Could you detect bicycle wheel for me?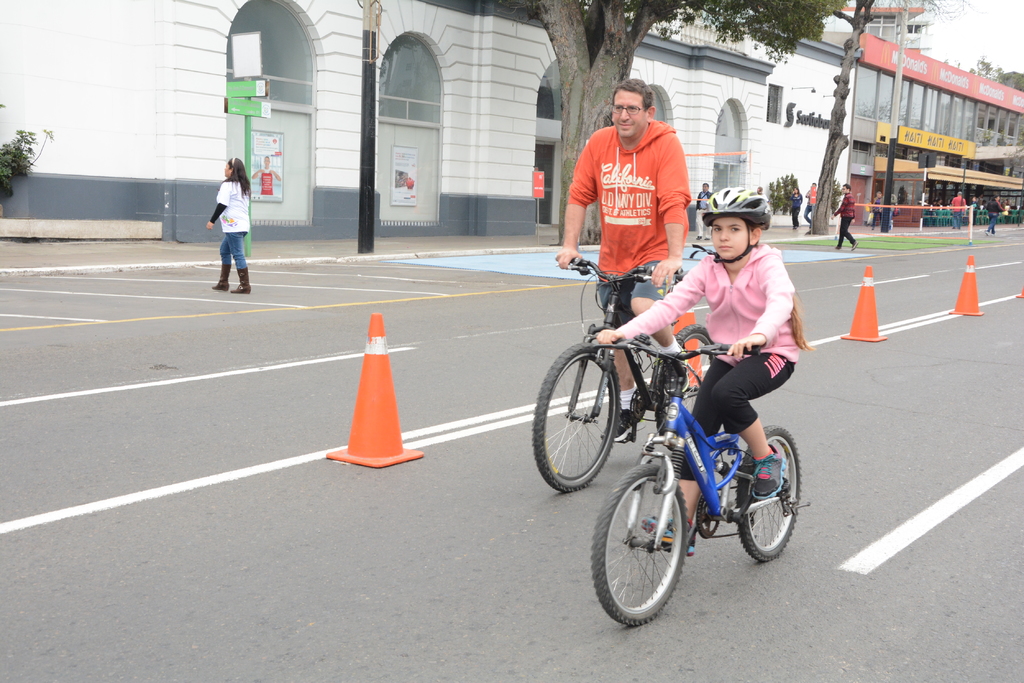
Detection result: select_region(732, 424, 803, 564).
